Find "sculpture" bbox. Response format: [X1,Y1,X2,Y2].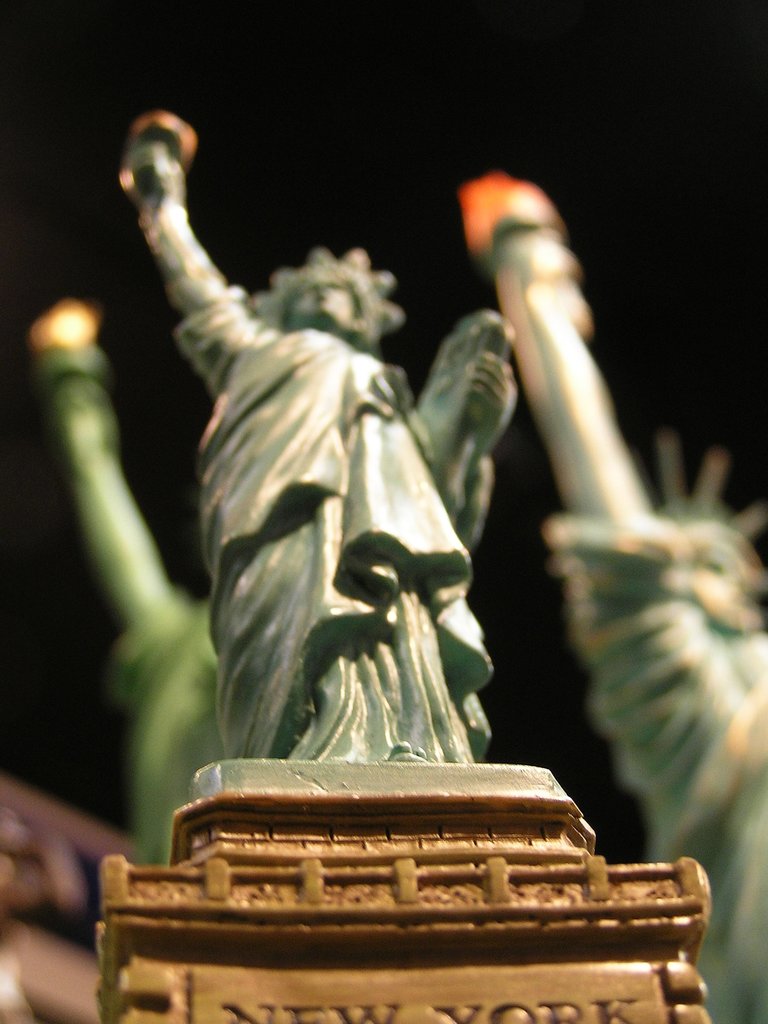
[121,148,615,901].
